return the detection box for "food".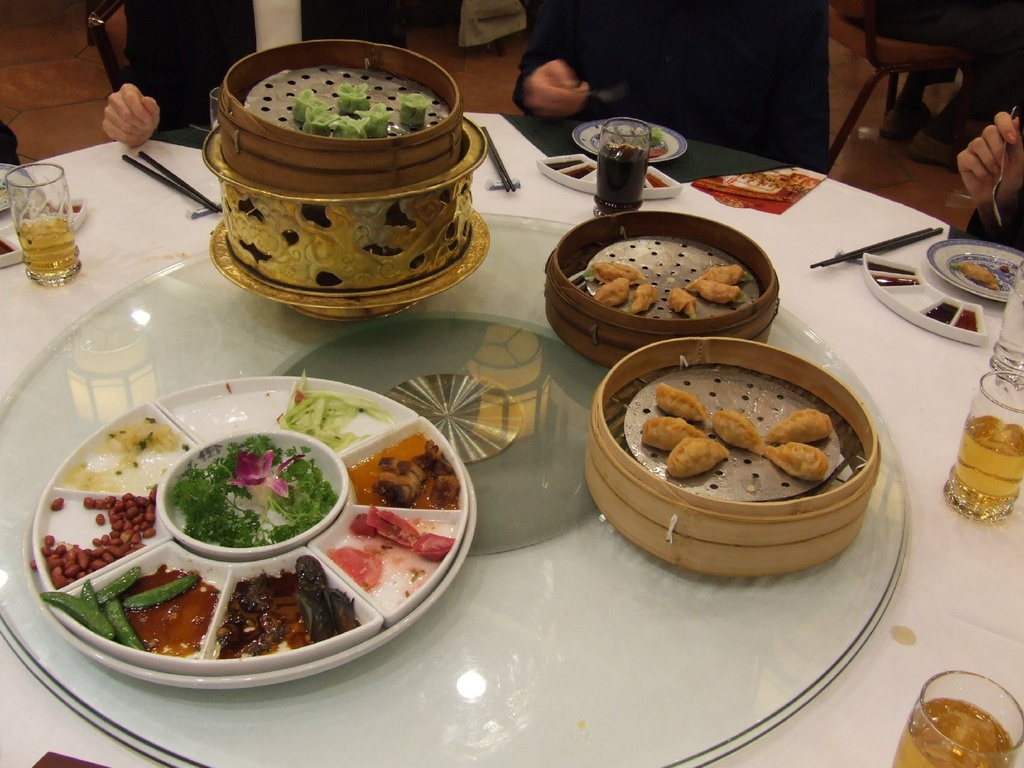
x1=626, y1=281, x2=658, y2=315.
